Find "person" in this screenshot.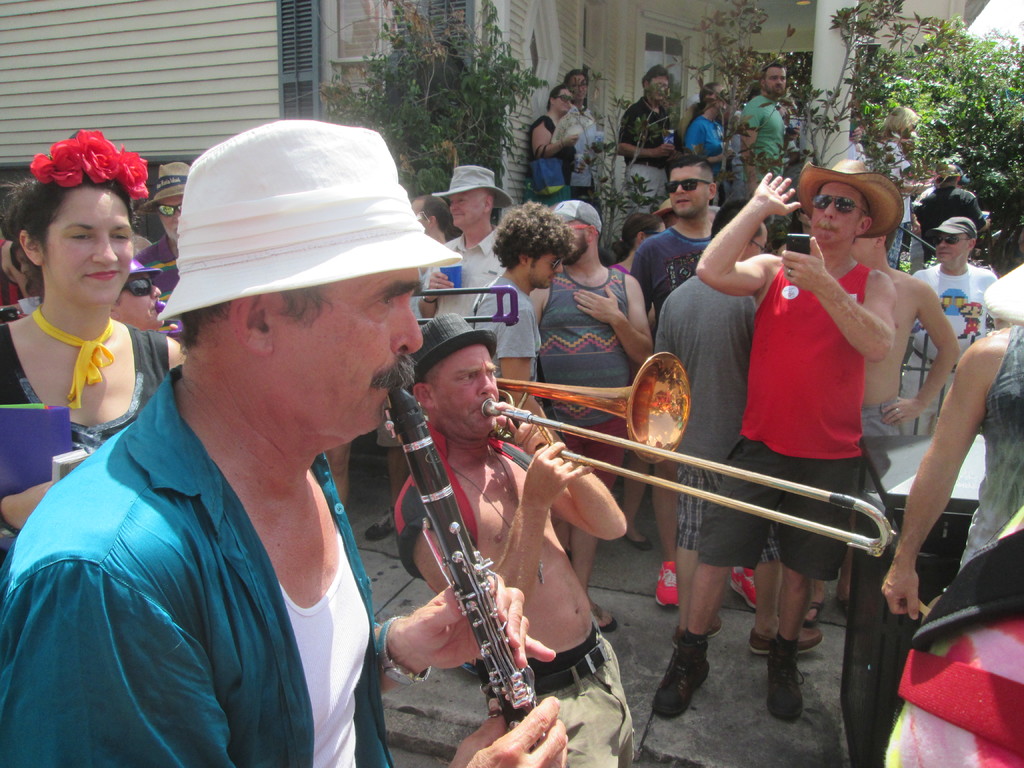
The bounding box for "person" is box(906, 216, 996, 435).
